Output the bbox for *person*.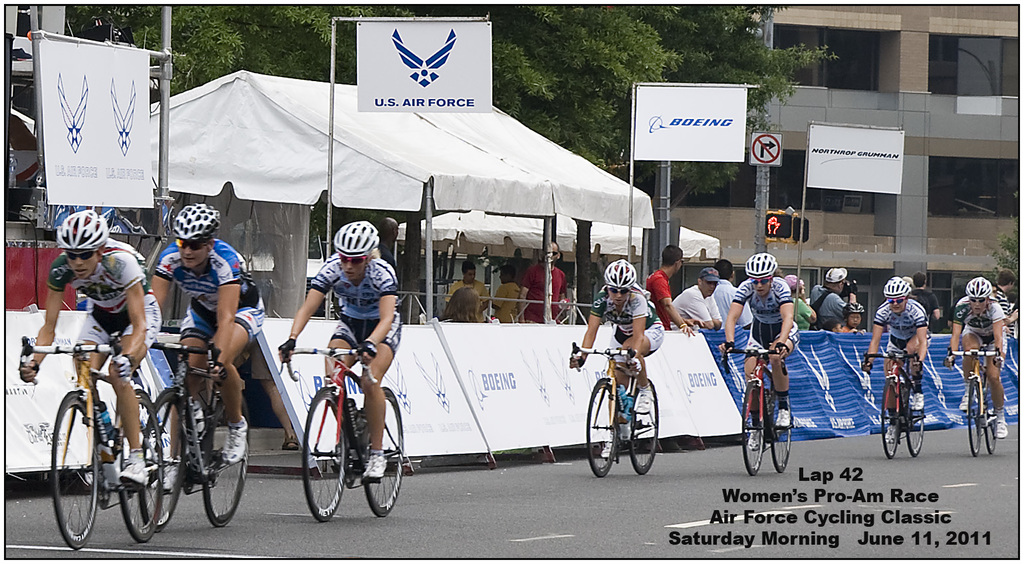
<bbox>718, 255, 799, 458</bbox>.
